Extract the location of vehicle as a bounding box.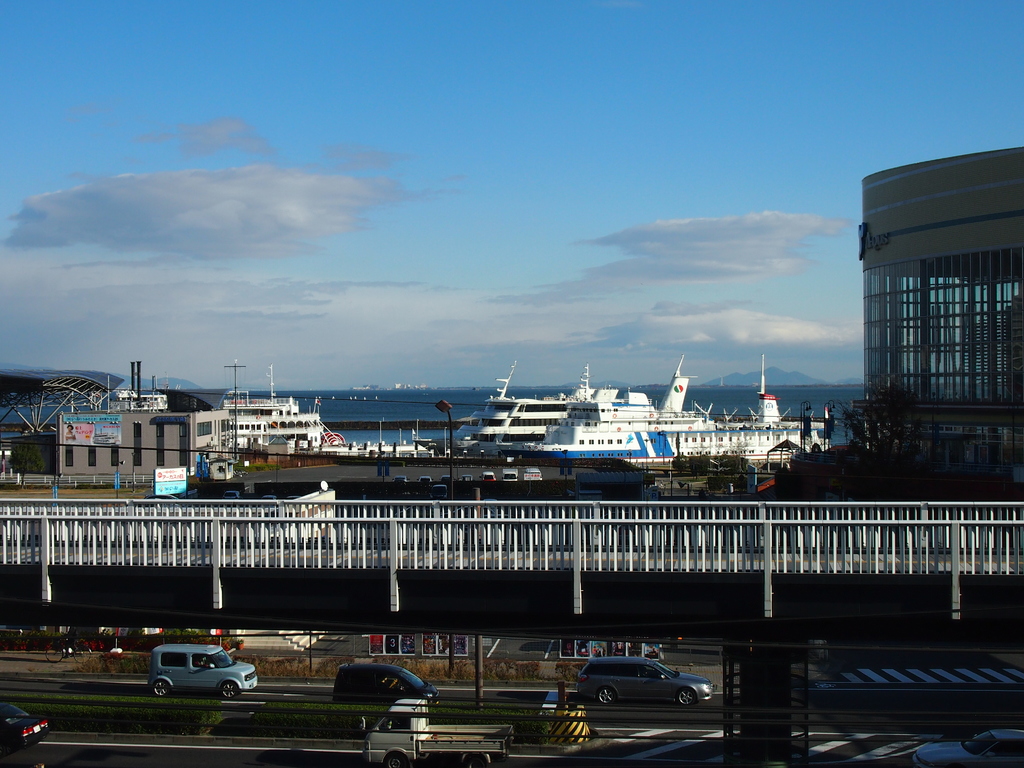
(337,662,444,700).
